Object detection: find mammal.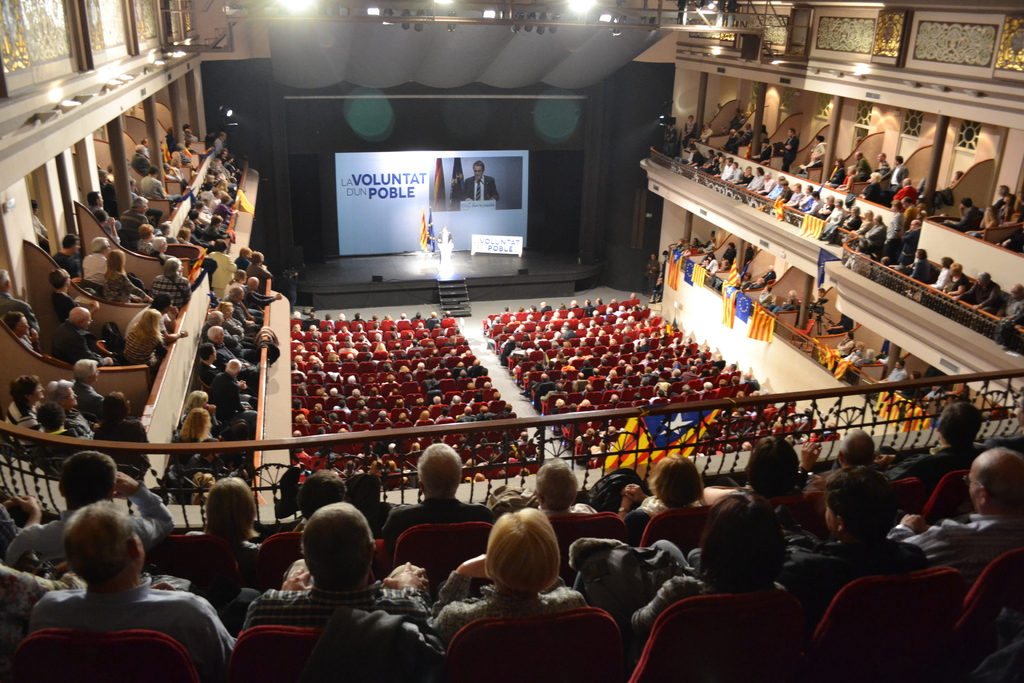
bbox=(436, 224, 452, 243).
